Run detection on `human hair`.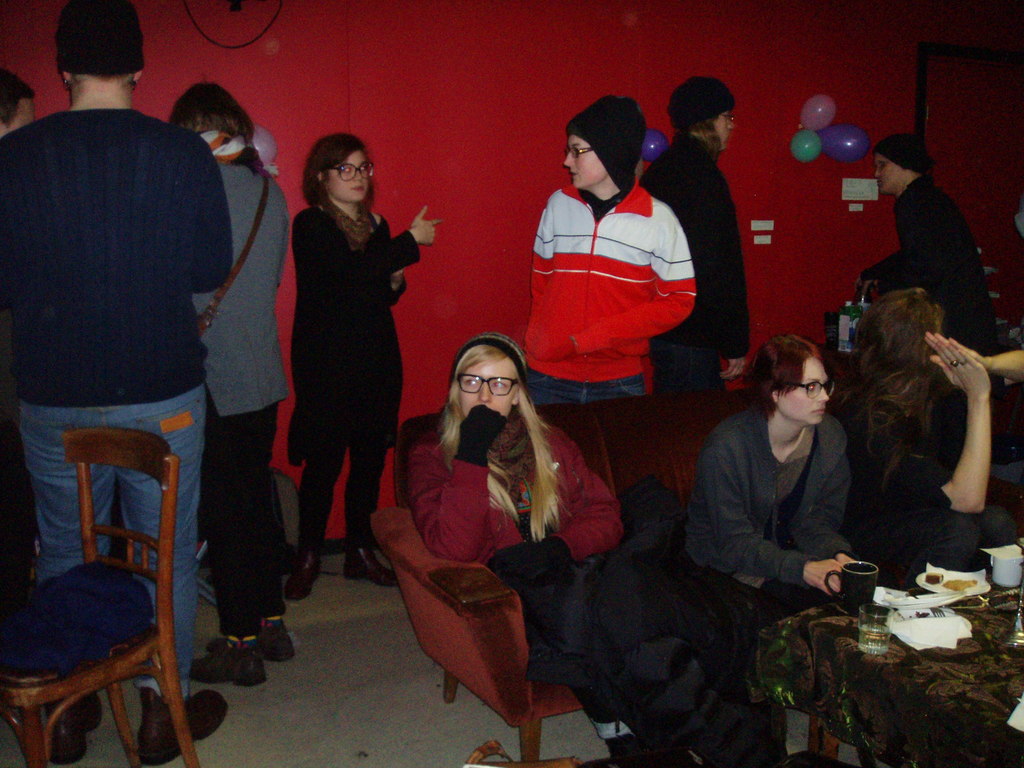
Result: [0,63,37,129].
